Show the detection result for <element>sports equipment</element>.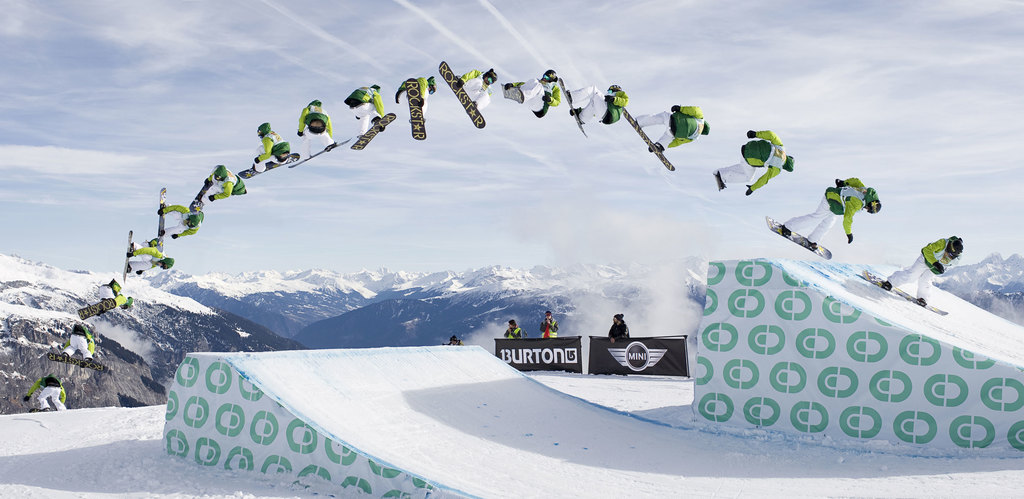
(120, 228, 133, 283).
